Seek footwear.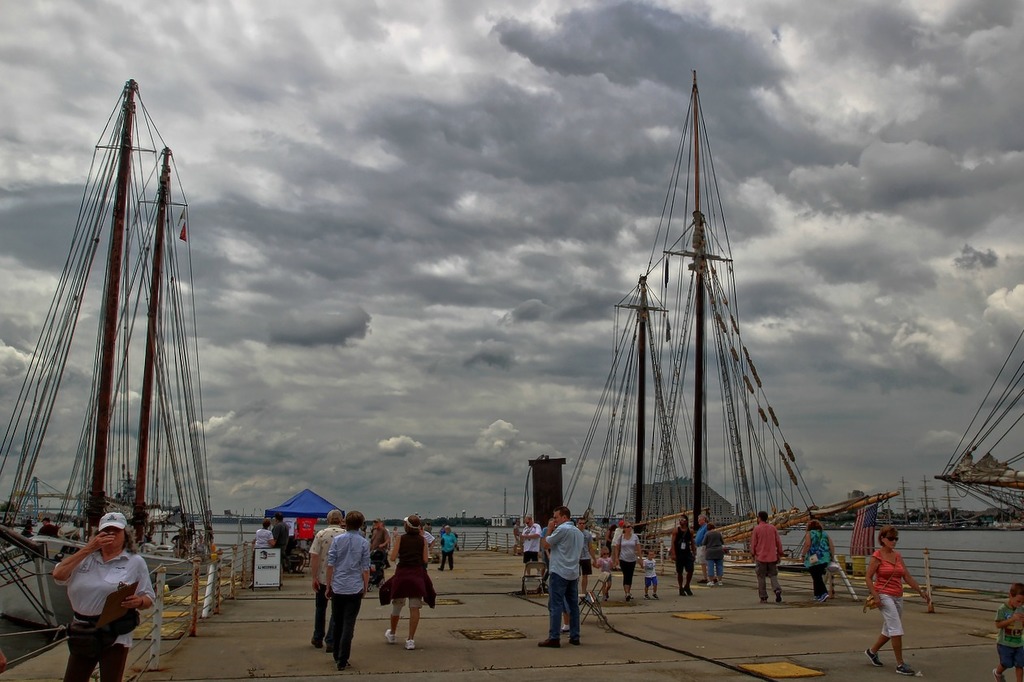
box(384, 632, 393, 644).
